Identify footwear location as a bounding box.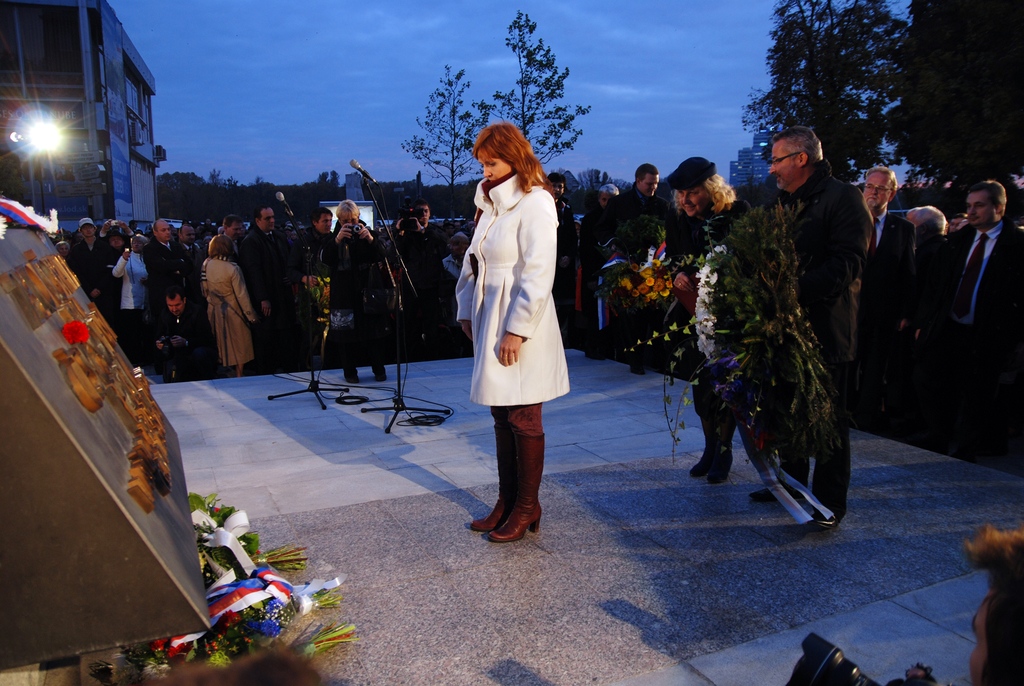
<bbox>707, 396, 736, 481</bbox>.
